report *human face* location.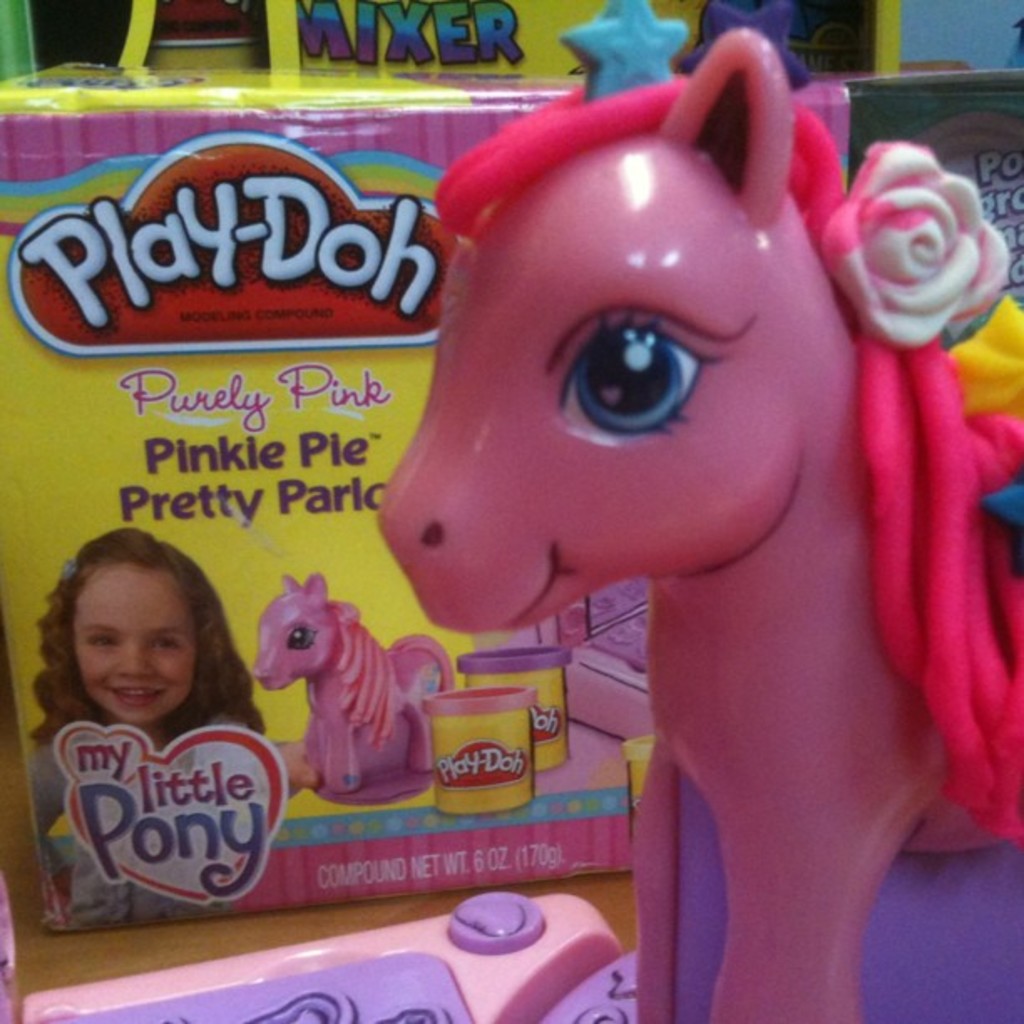
Report: 79,564,197,728.
